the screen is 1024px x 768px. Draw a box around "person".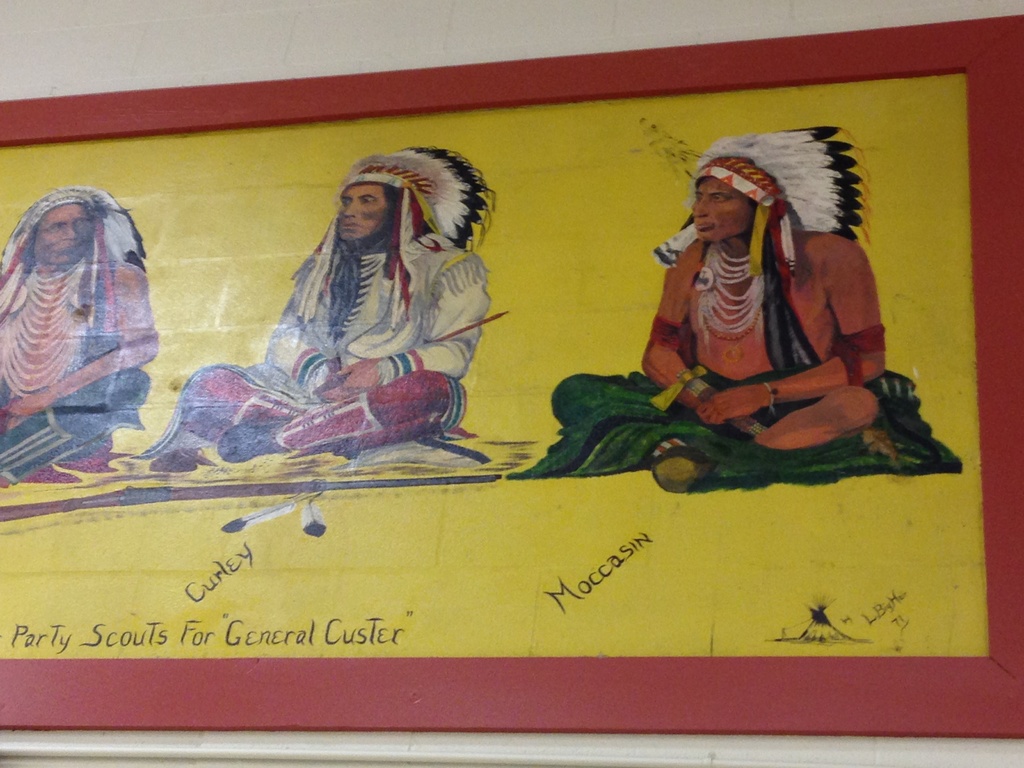
region(0, 181, 172, 492).
